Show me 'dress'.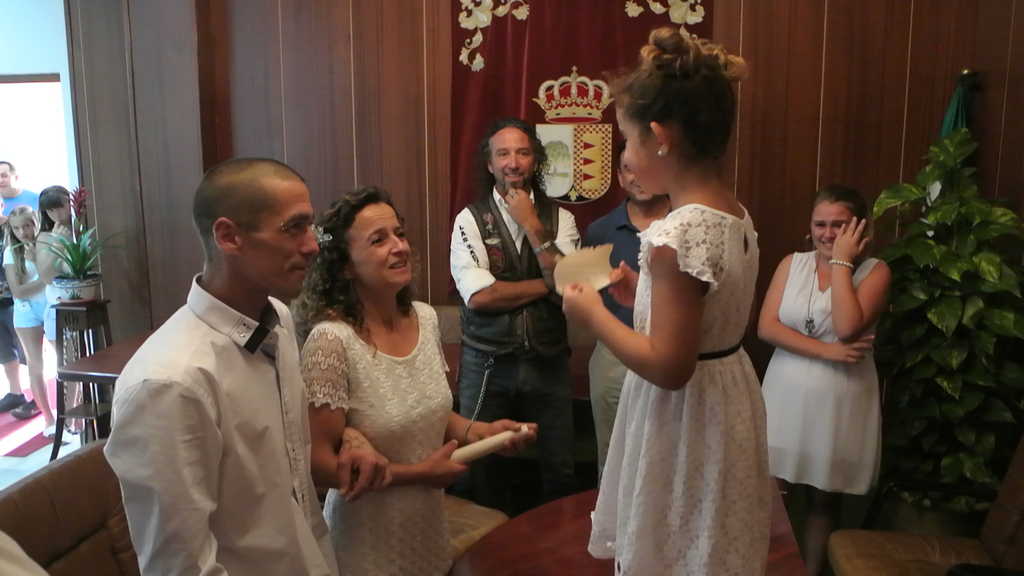
'dress' is here: [x1=588, y1=207, x2=772, y2=575].
